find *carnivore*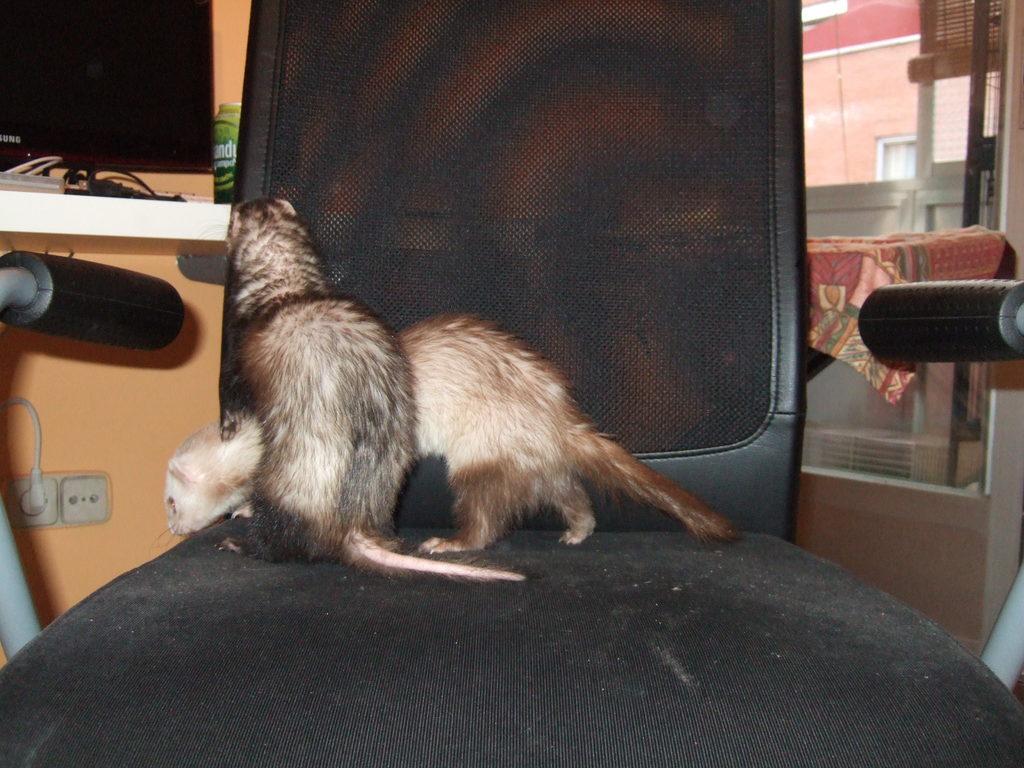
161/295/746/567
